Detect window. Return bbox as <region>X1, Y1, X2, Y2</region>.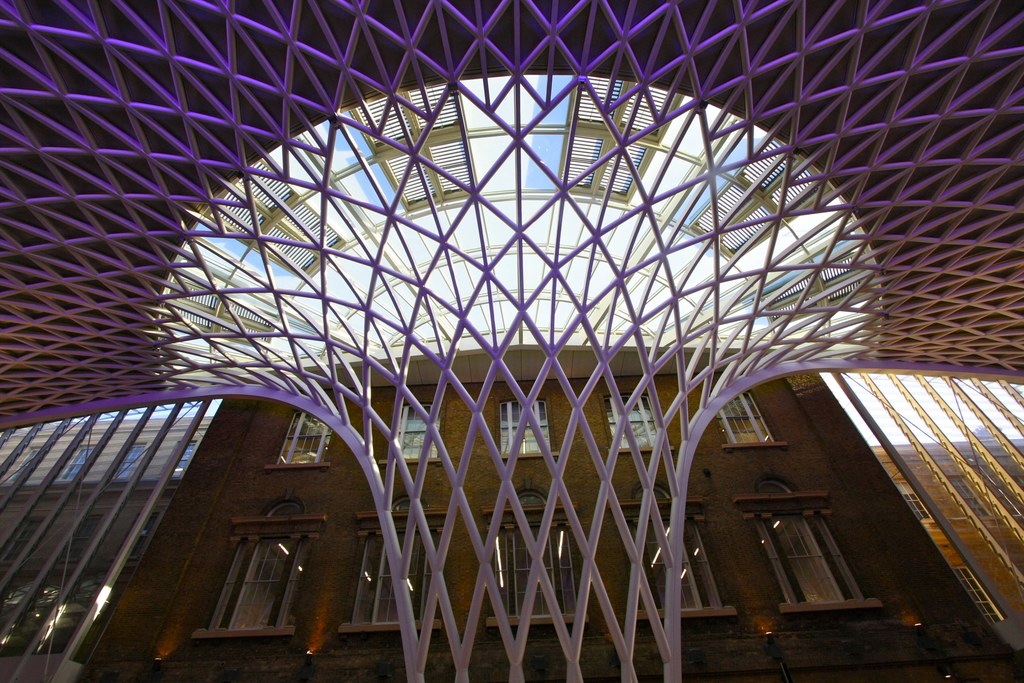
<region>170, 438, 198, 483</region>.
